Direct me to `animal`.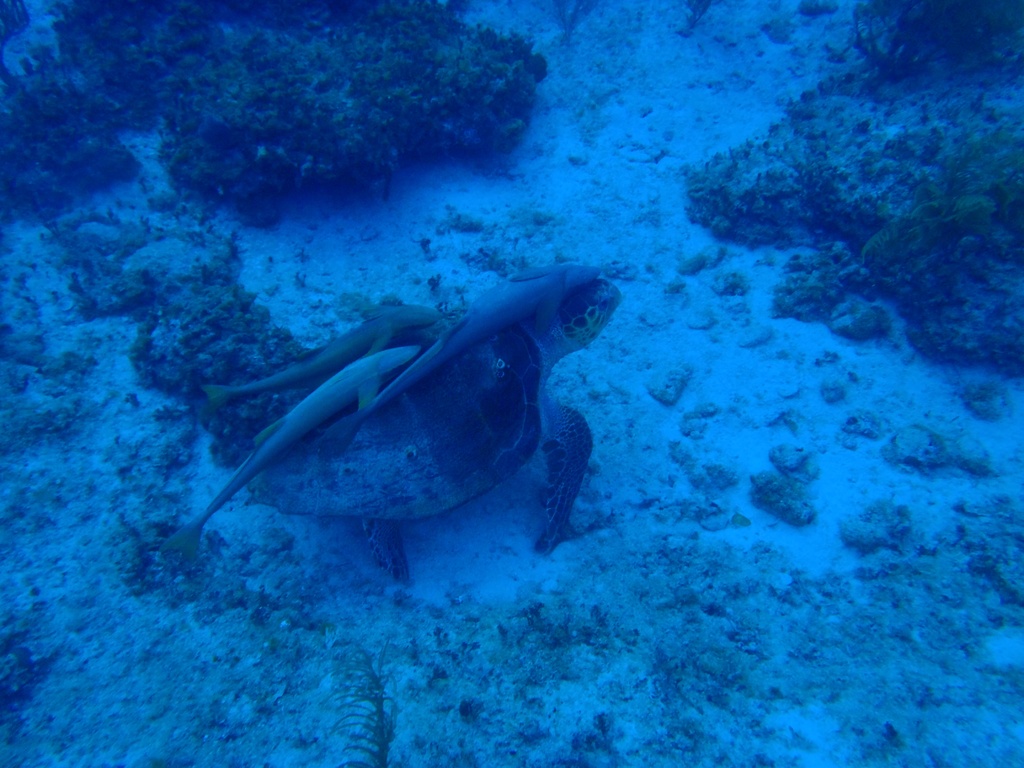
Direction: (x1=154, y1=345, x2=424, y2=566).
